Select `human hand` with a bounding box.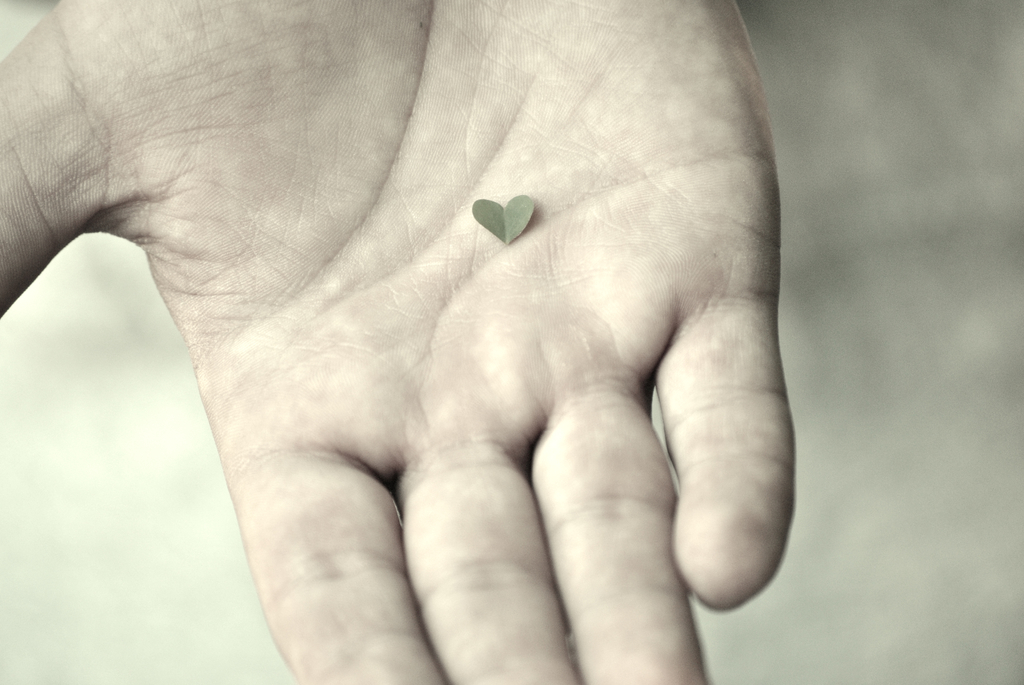
x1=0, y1=0, x2=796, y2=684.
